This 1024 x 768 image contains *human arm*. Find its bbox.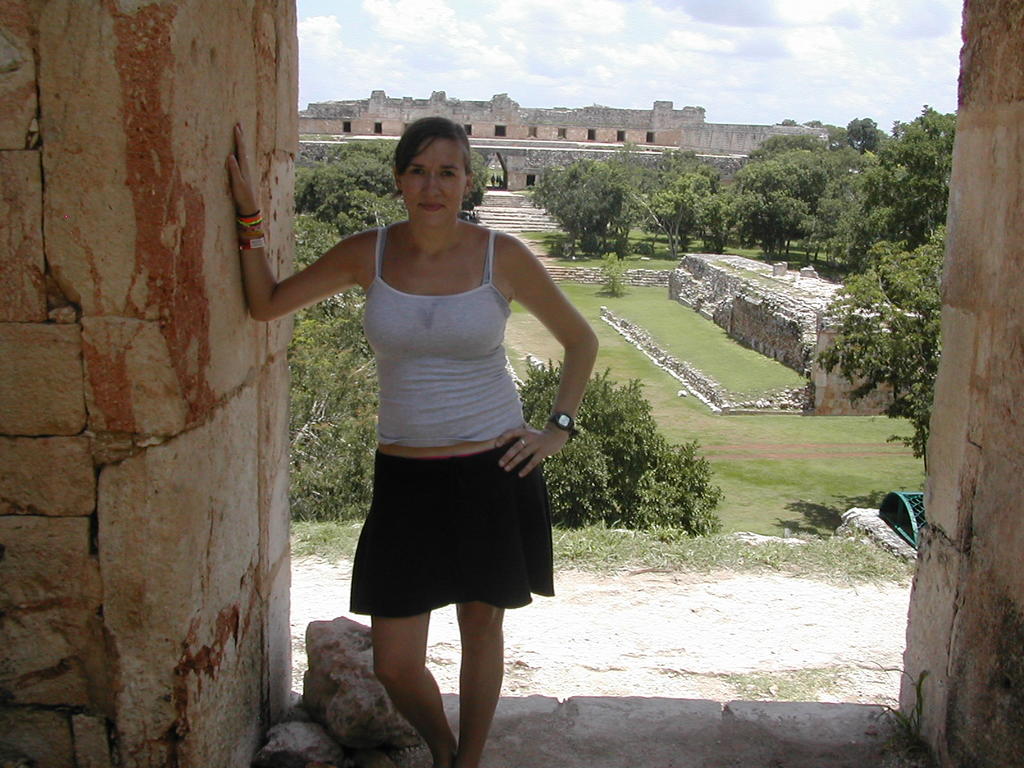
x1=224 y1=121 x2=366 y2=323.
